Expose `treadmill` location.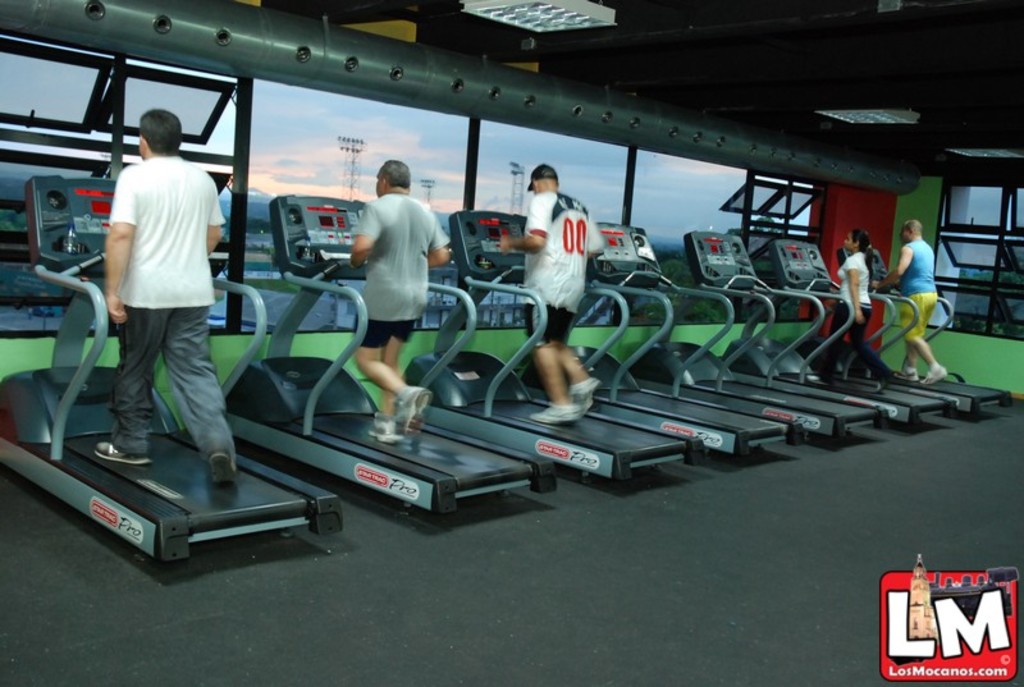
Exposed at <bbox>637, 232, 896, 441</bbox>.
